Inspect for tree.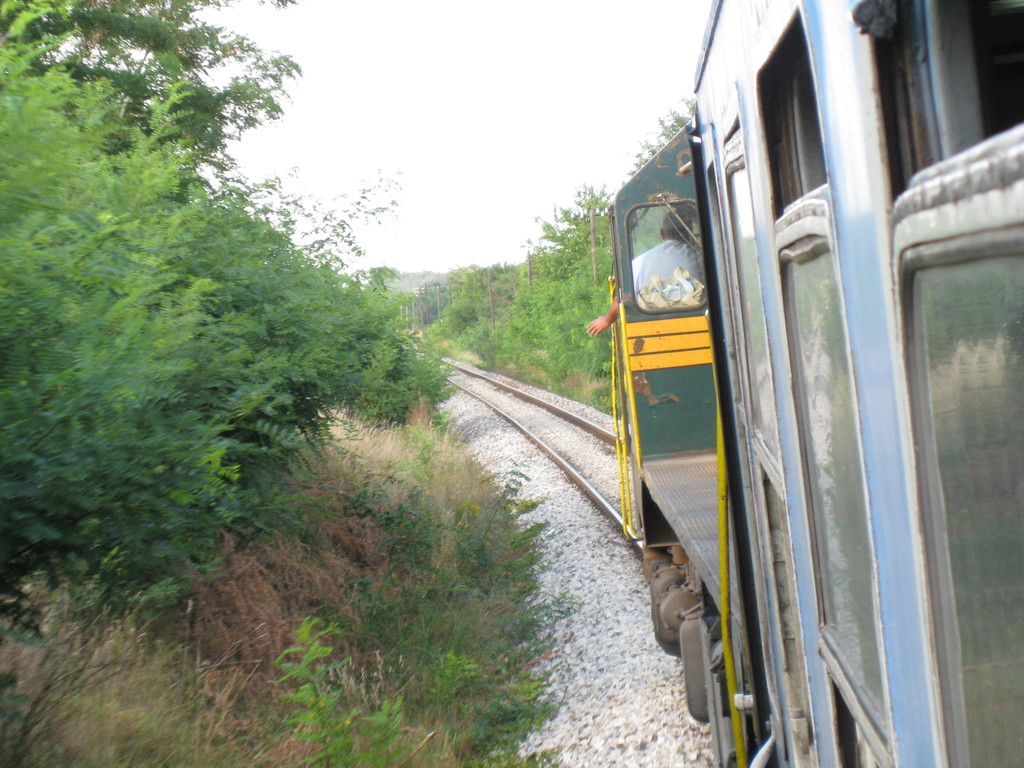
Inspection: bbox=(0, 0, 456, 630).
